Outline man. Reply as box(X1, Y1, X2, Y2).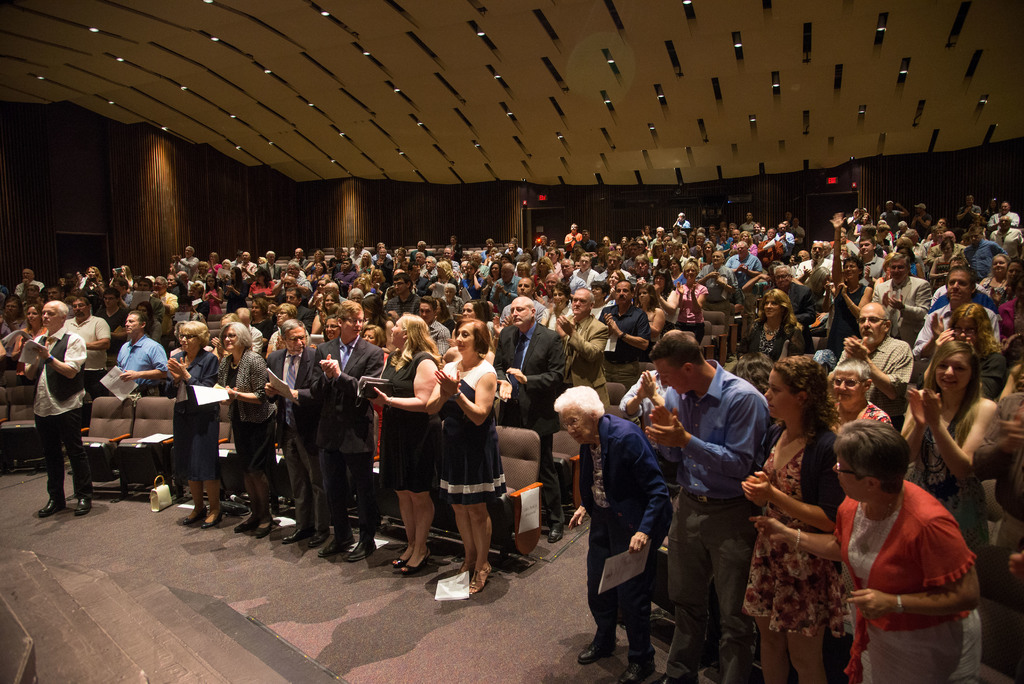
box(594, 280, 656, 387).
